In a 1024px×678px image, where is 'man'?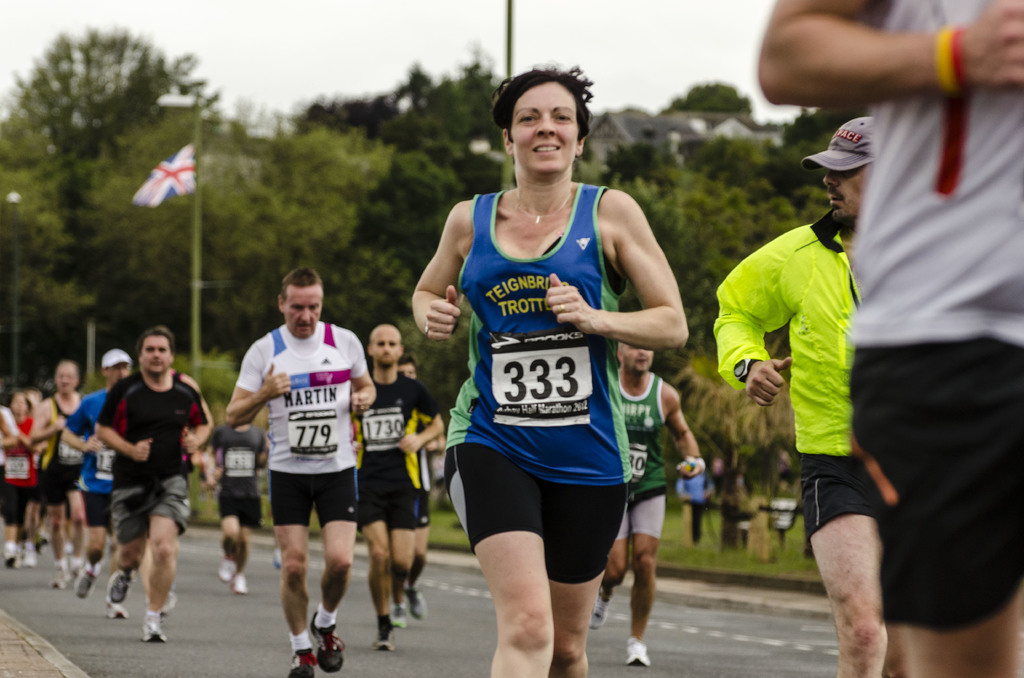
region(225, 266, 378, 677).
